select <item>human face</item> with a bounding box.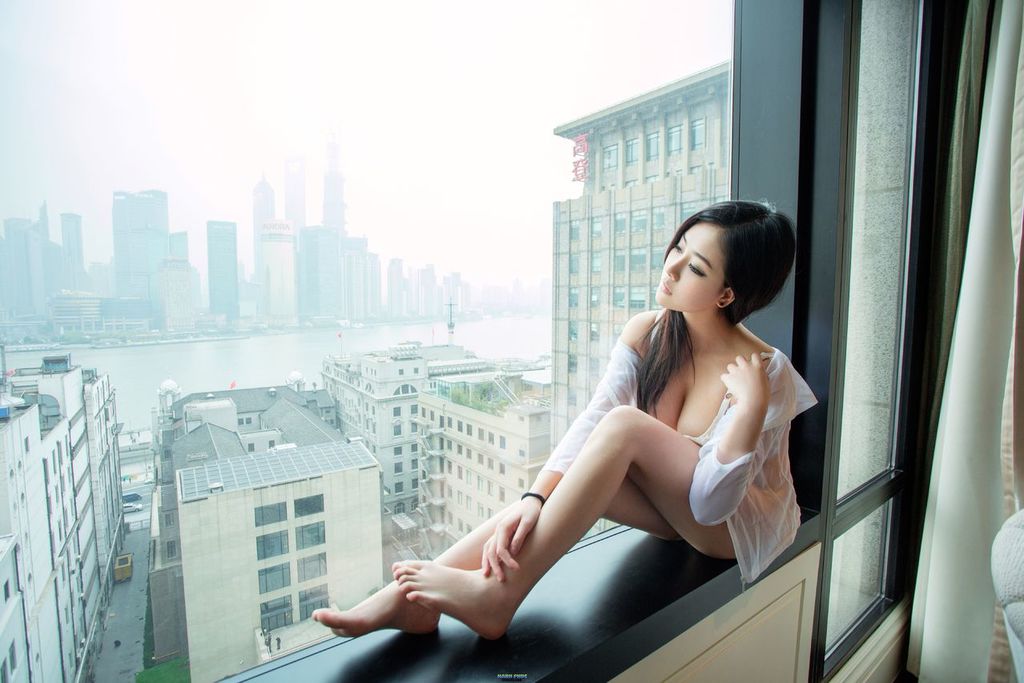
Rect(654, 221, 728, 311).
